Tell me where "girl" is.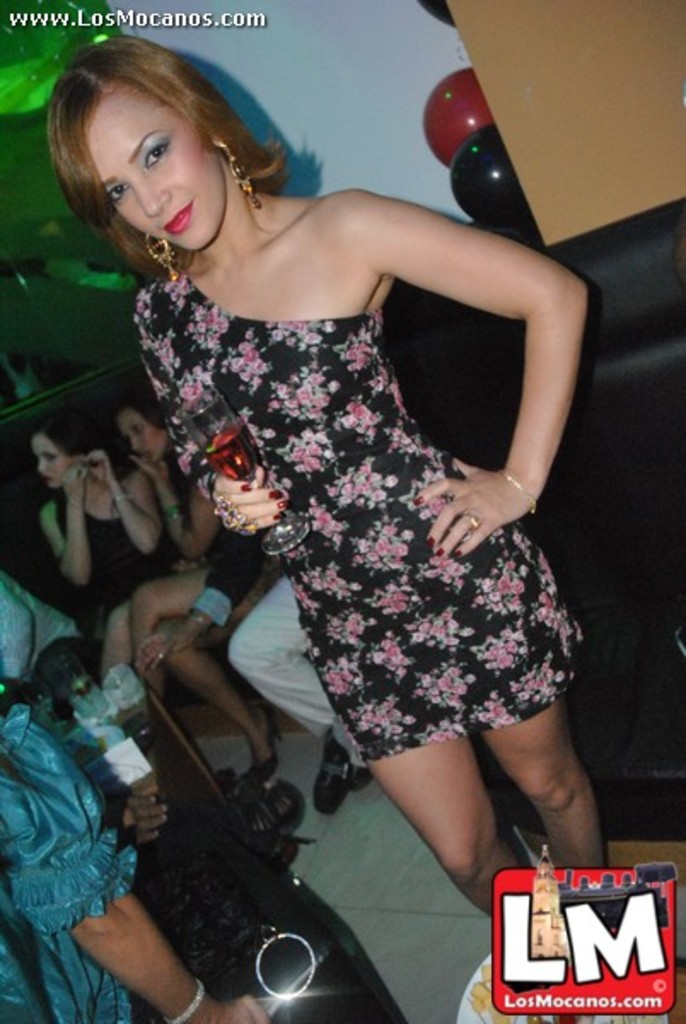
"girl" is at 31 422 278 788.
